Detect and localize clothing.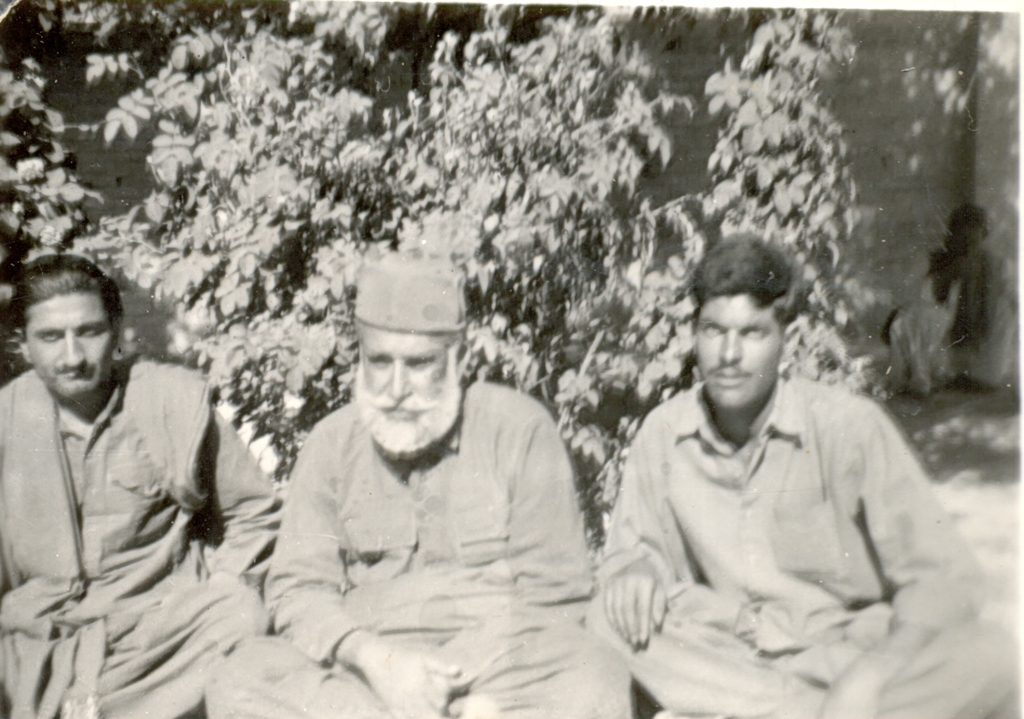
Localized at (x1=0, y1=359, x2=284, y2=718).
